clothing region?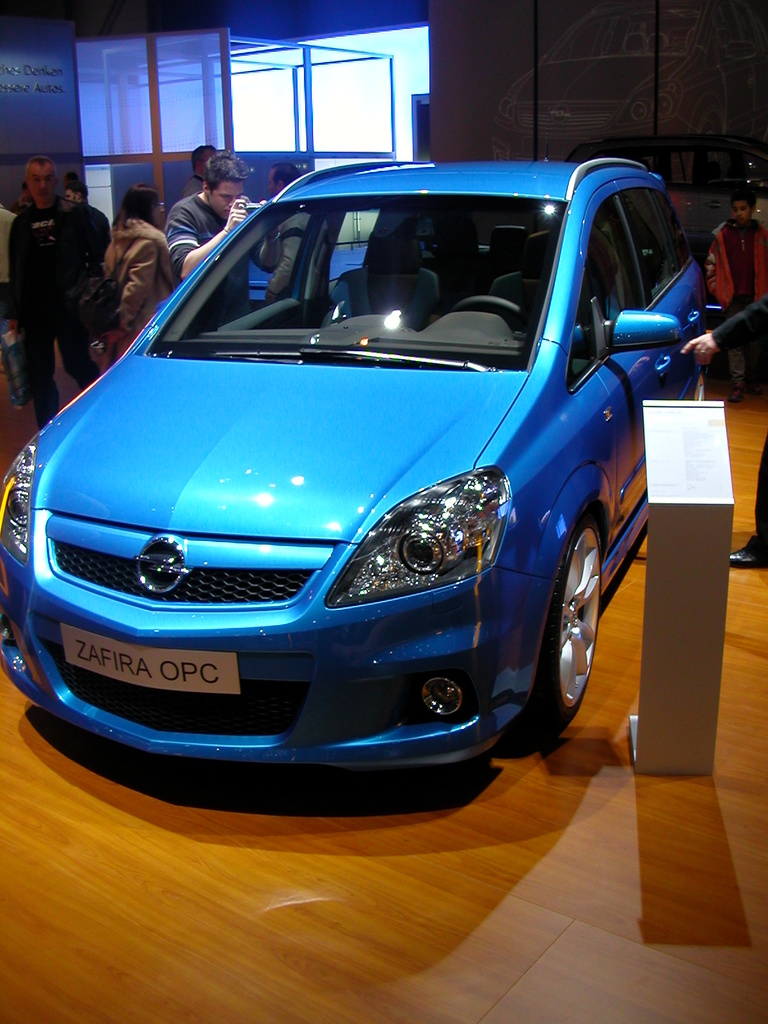
bbox=[712, 293, 767, 545]
